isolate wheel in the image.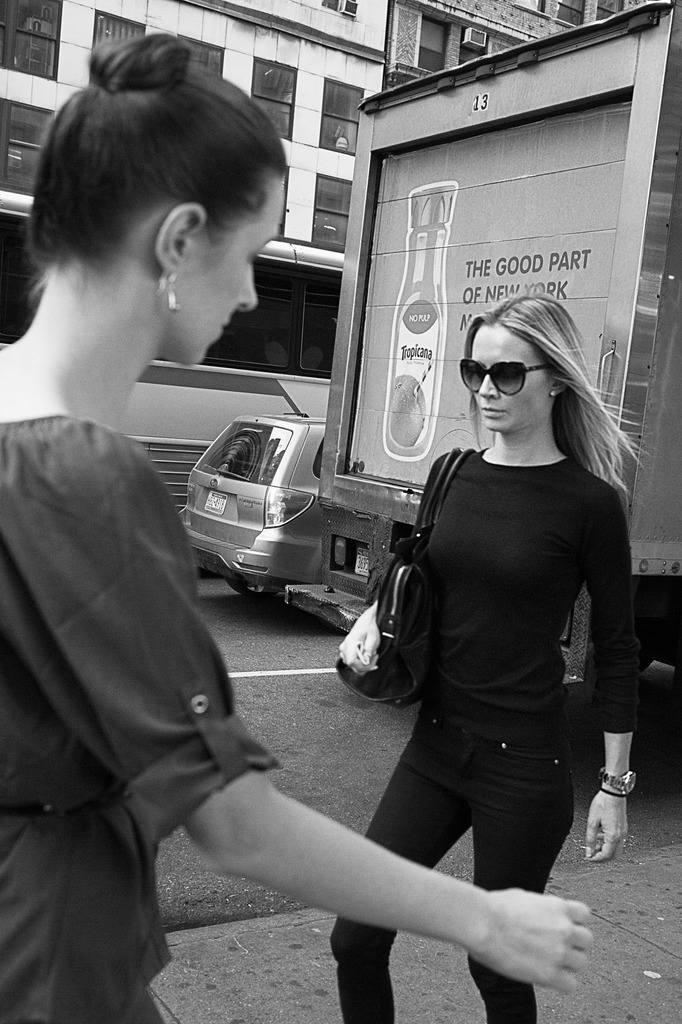
Isolated region: bbox=[221, 578, 273, 600].
